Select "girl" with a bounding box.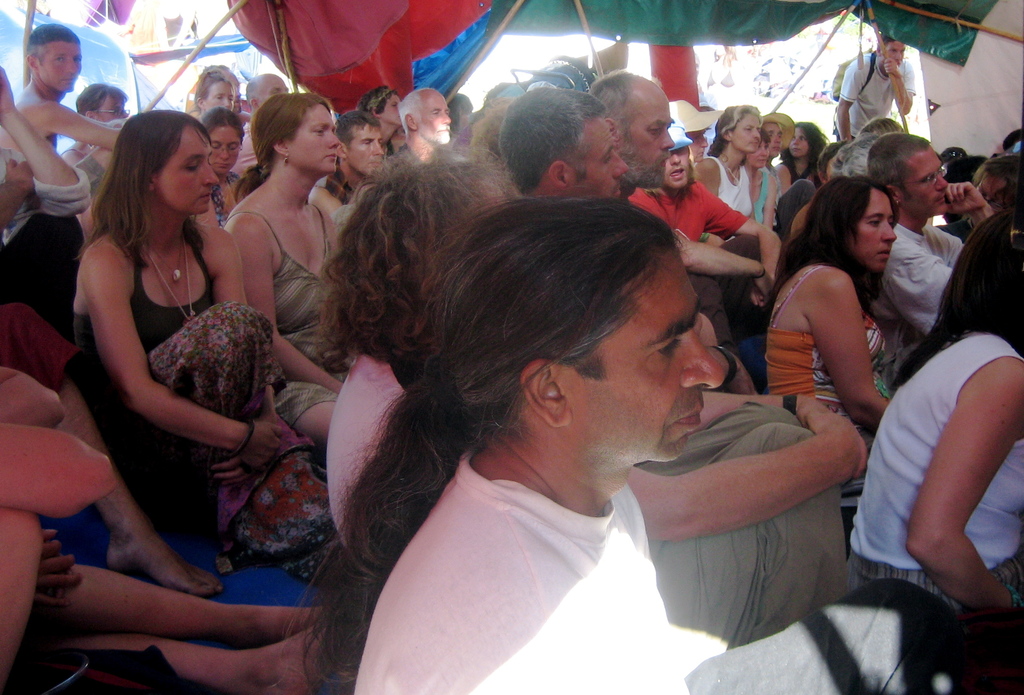
808/145/842/181.
